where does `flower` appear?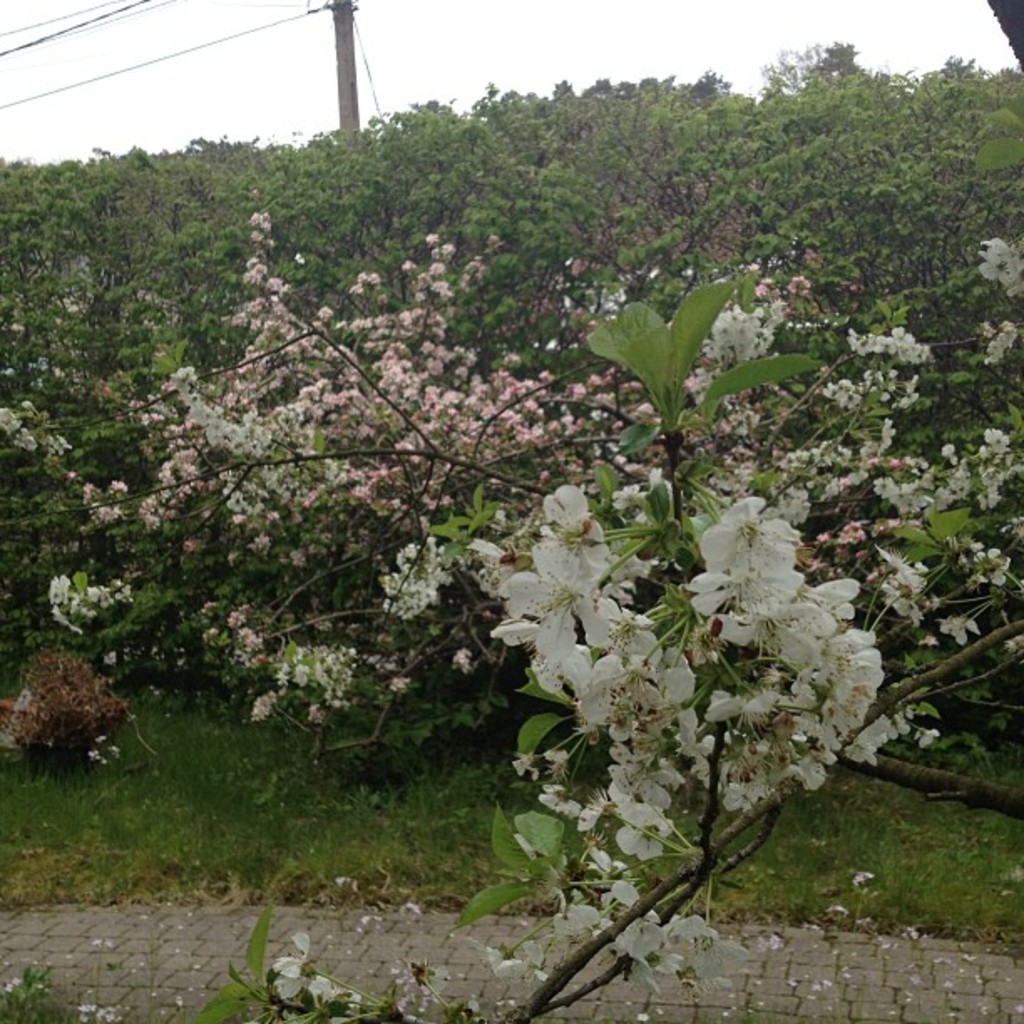
Appears at x1=509, y1=535, x2=622, y2=673.
